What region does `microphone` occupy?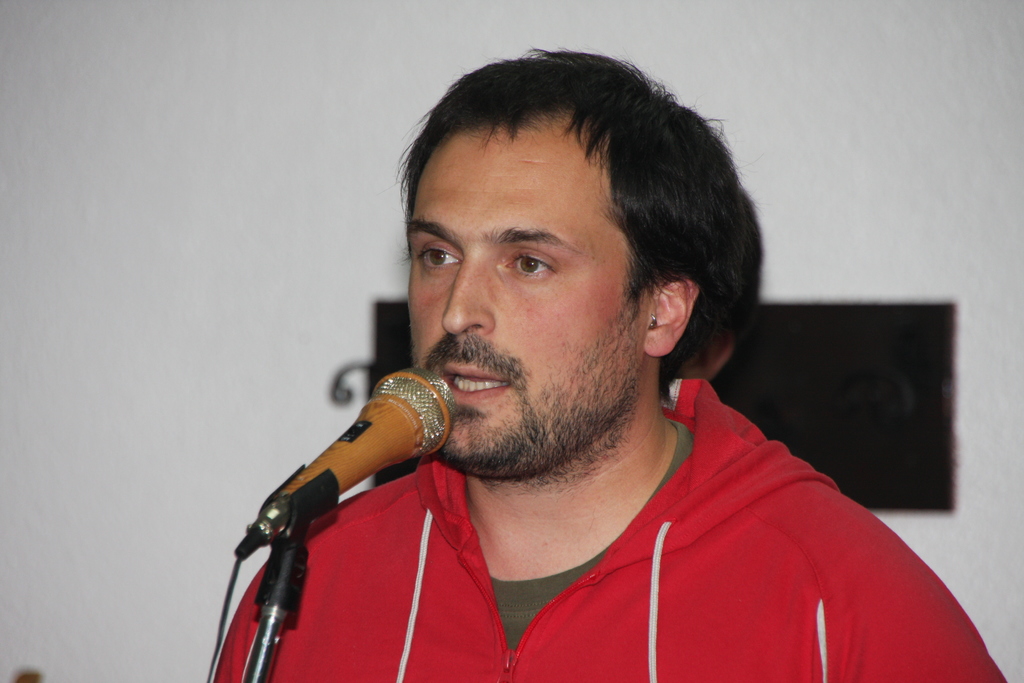
280,363,469,503.
